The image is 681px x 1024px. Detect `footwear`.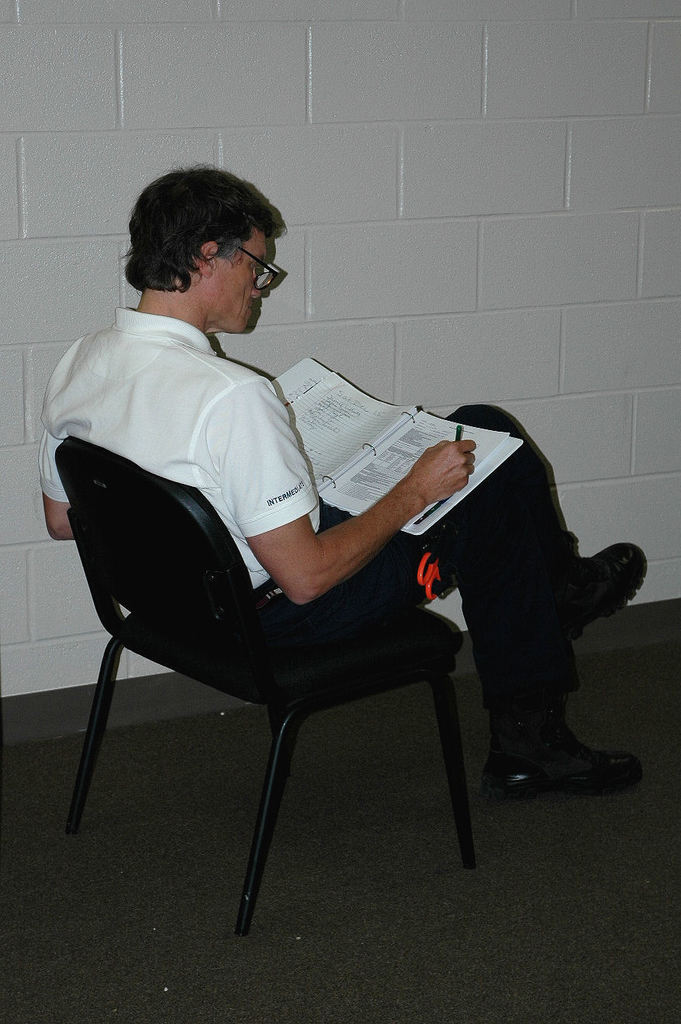
Detection: (493, 702, 634, 817).
